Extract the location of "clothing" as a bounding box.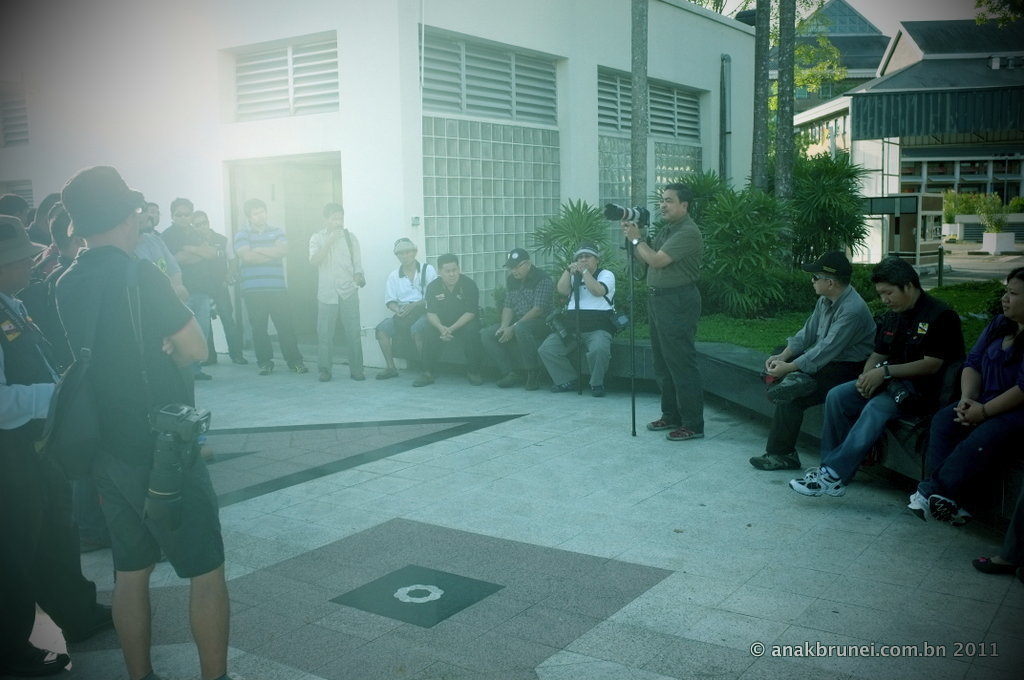
923:315:1023:509.
